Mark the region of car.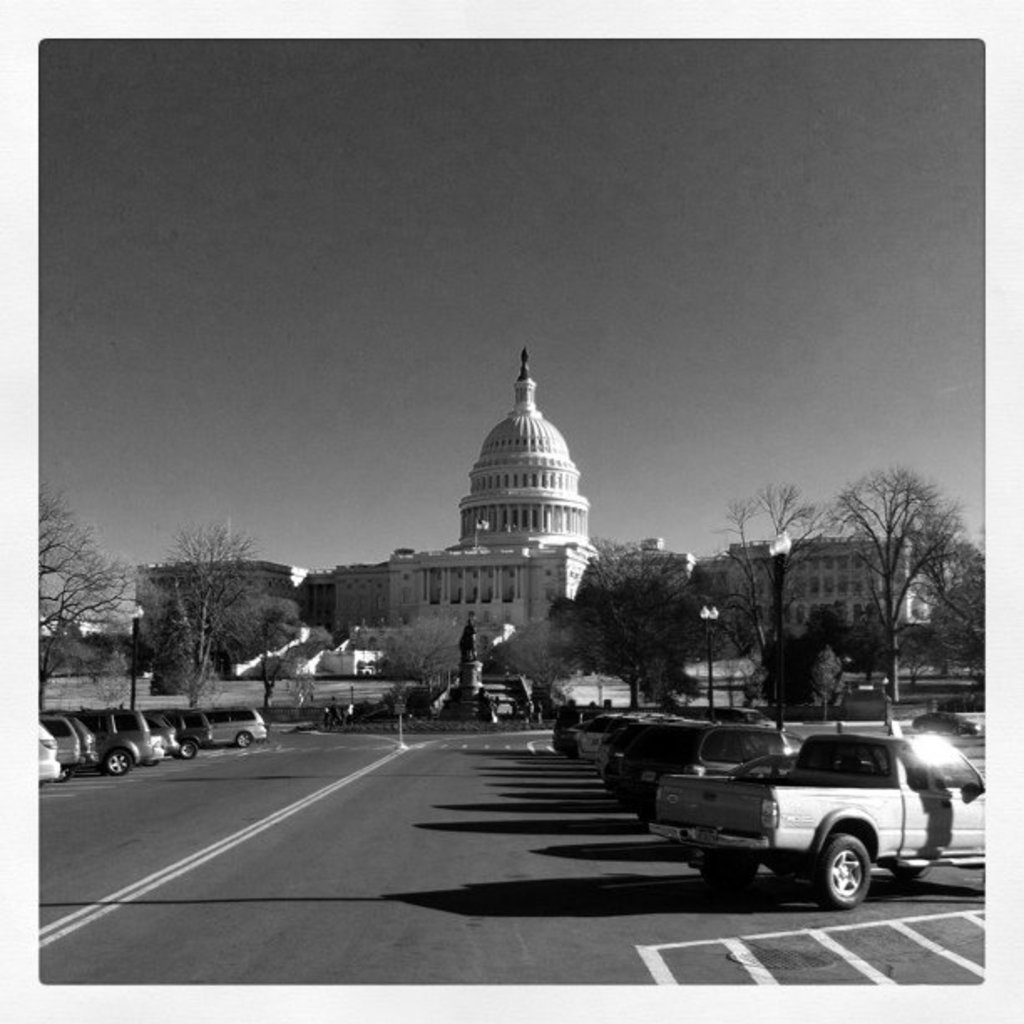
Region: (597,714,627,768).
